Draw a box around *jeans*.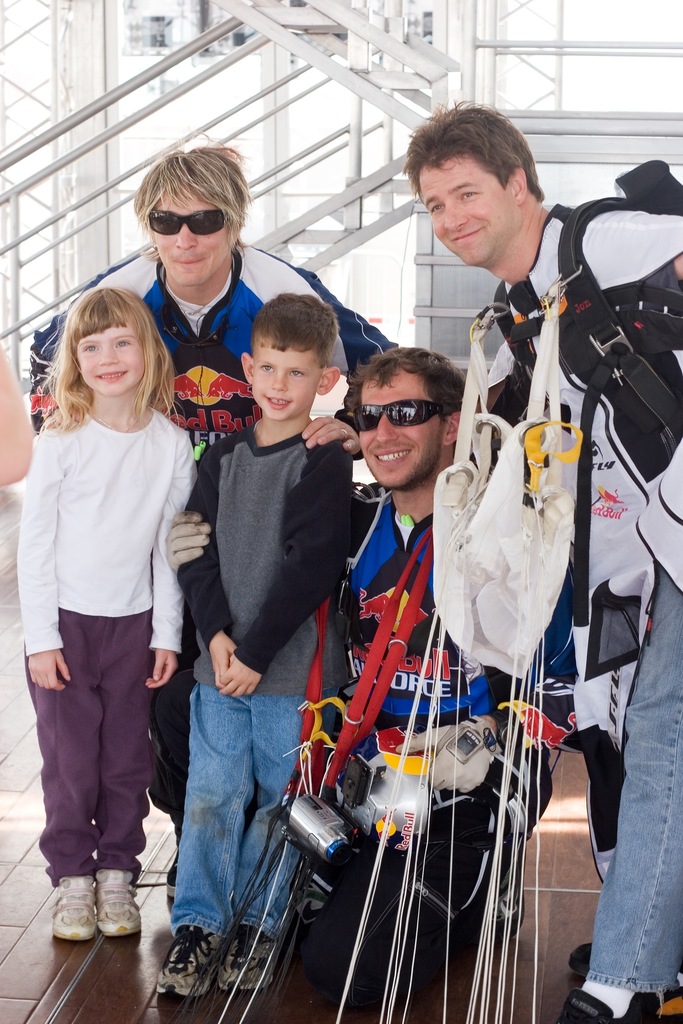
22/608/153/881.
